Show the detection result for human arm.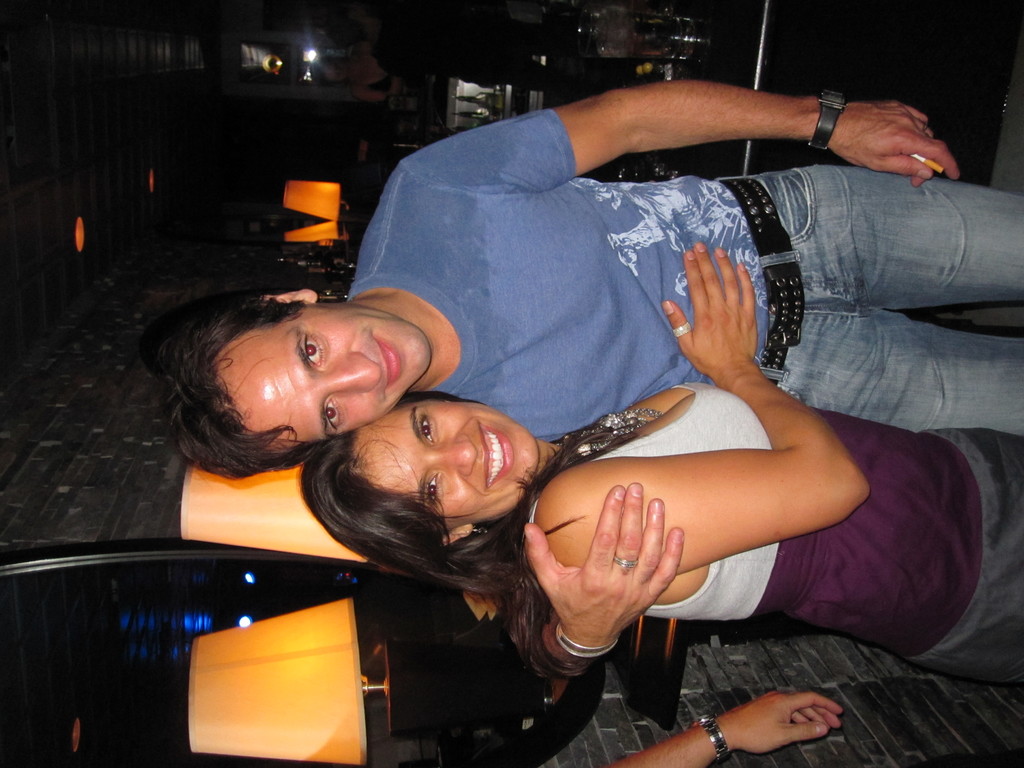
[519,66,904,181].
